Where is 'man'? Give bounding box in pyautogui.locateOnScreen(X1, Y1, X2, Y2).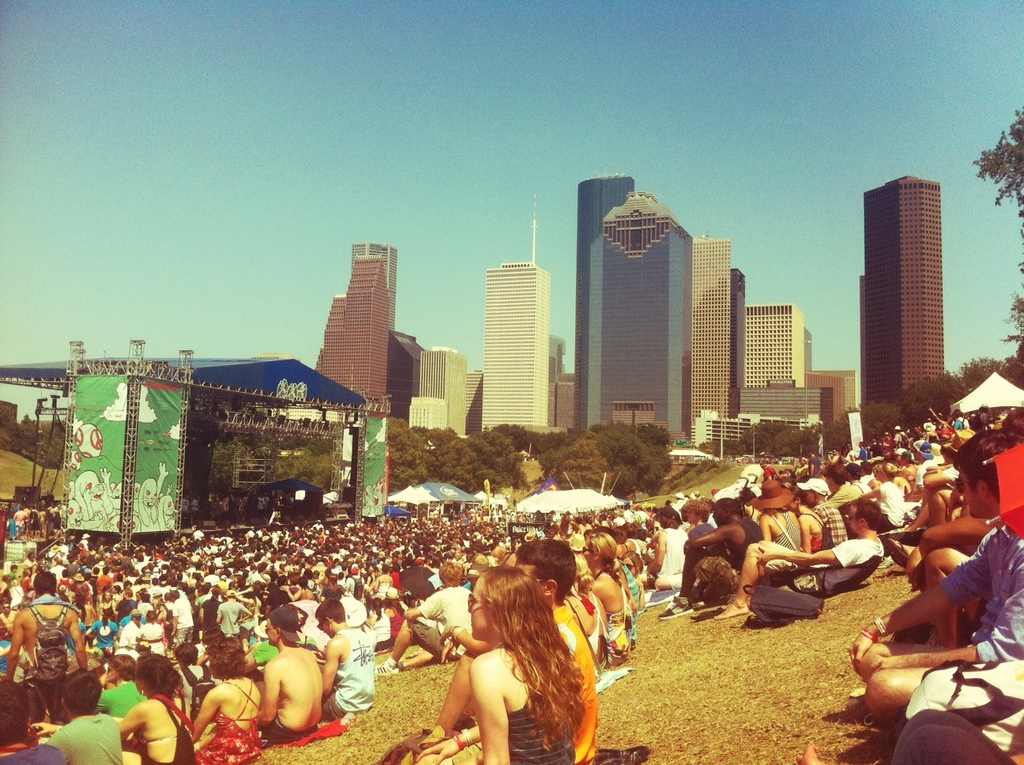
pyautogui.locateOnScreen(374, 562, 476, 676).
